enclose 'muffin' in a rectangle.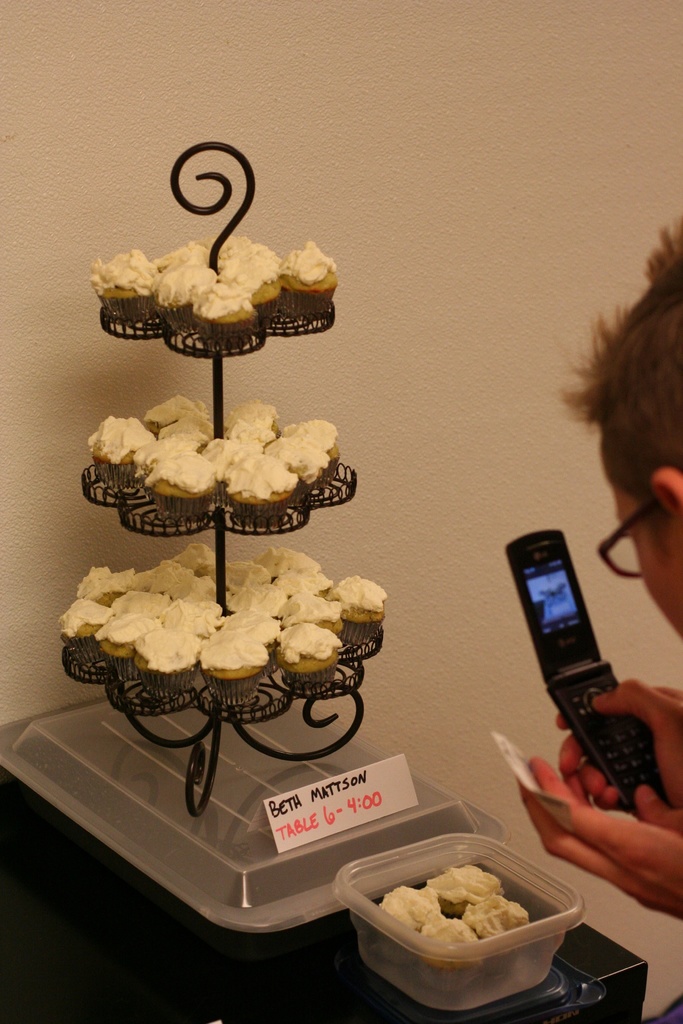
(left=423, top=863, right=498, bottom=908).
